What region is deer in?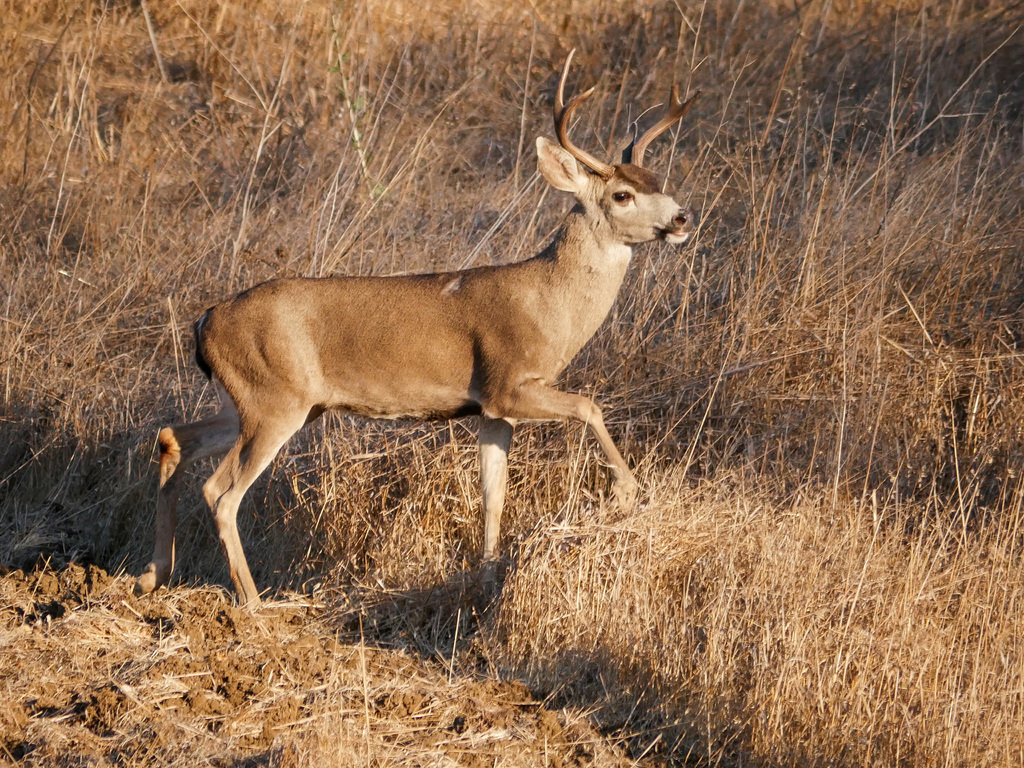
detection(133, 44, 701, 616).
